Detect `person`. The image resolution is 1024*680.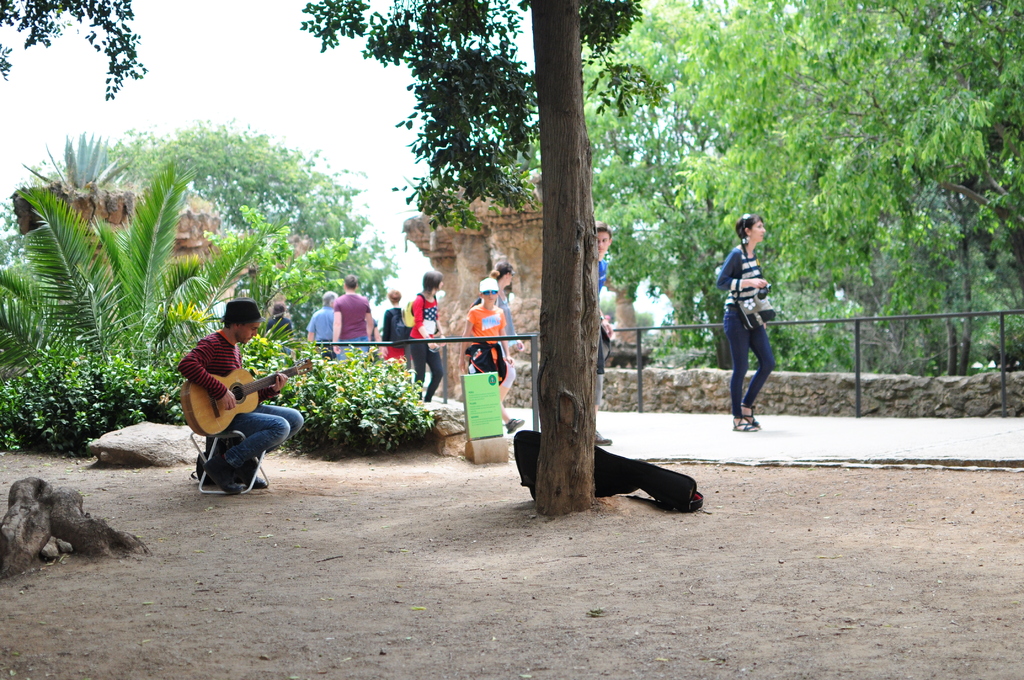
(x1=719, y1=213, x2=793, y2=441).
